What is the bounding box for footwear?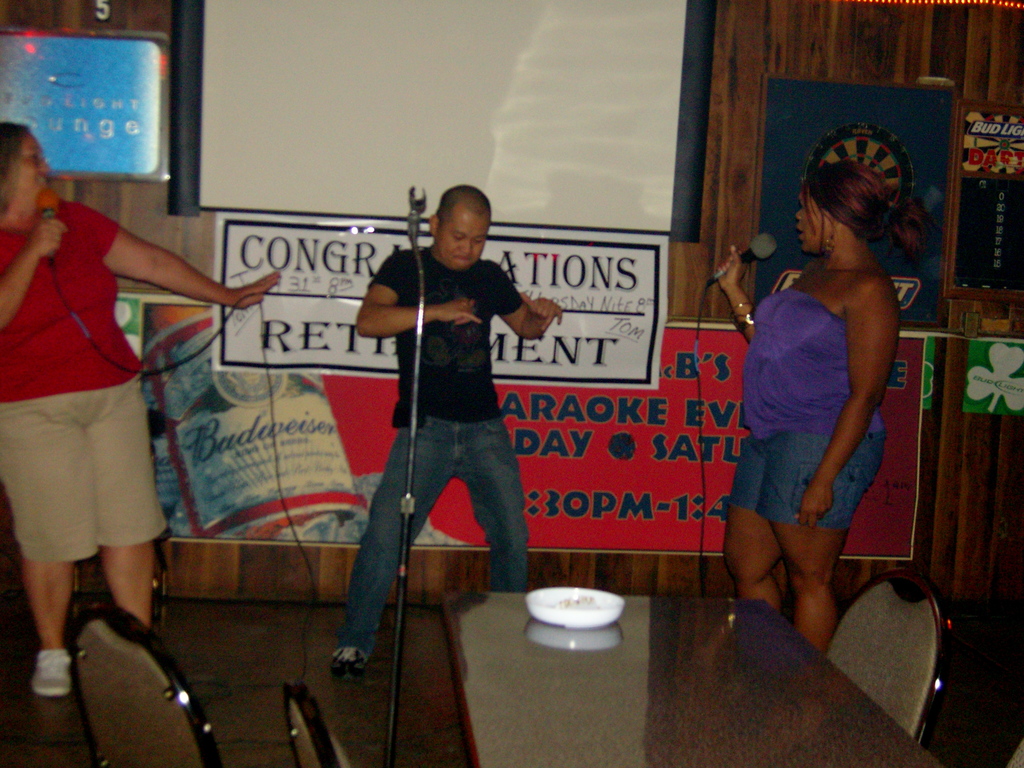
bbox=[27, 650, 65, 704].
